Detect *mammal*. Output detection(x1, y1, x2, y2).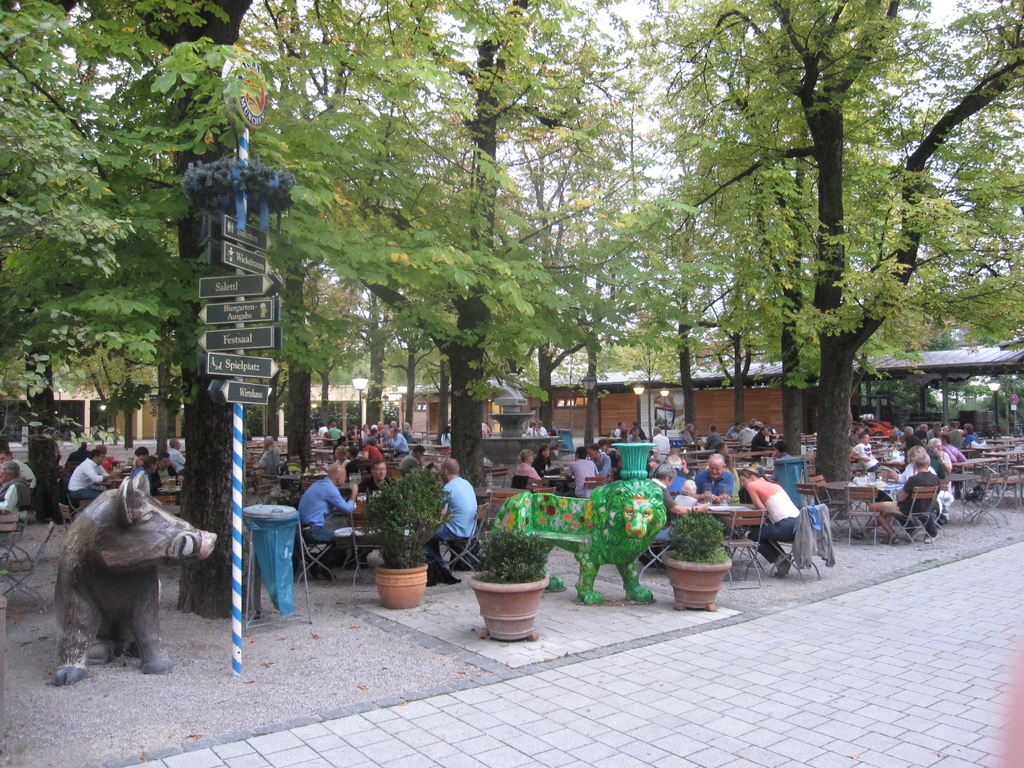
detection(358, 454, 394, 557).
